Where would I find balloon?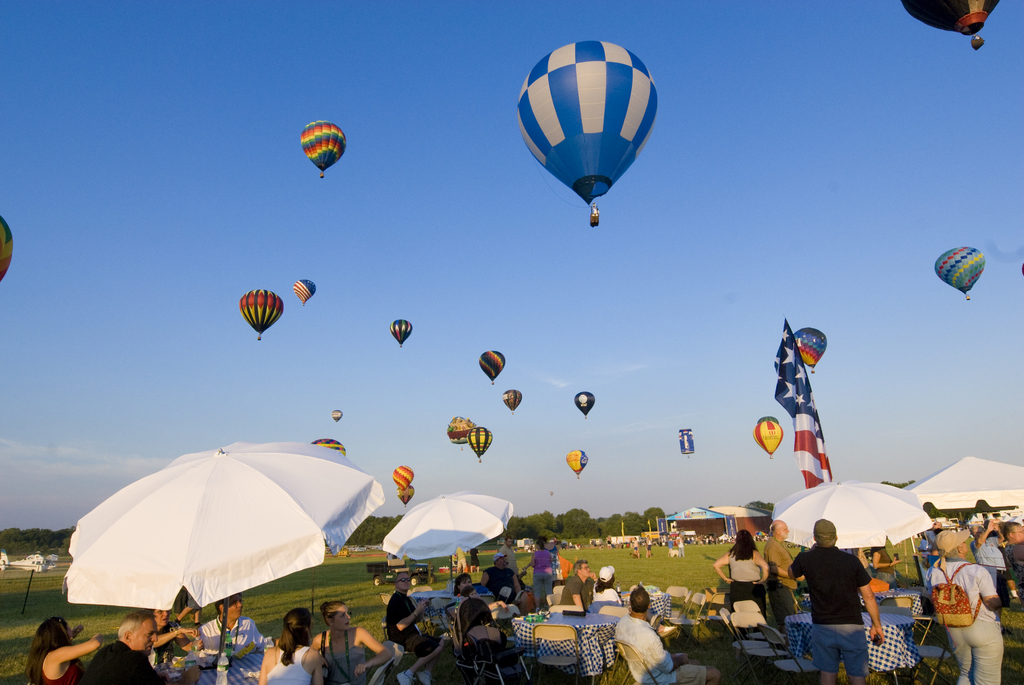
At Rect(477, 349, 508, 380).
